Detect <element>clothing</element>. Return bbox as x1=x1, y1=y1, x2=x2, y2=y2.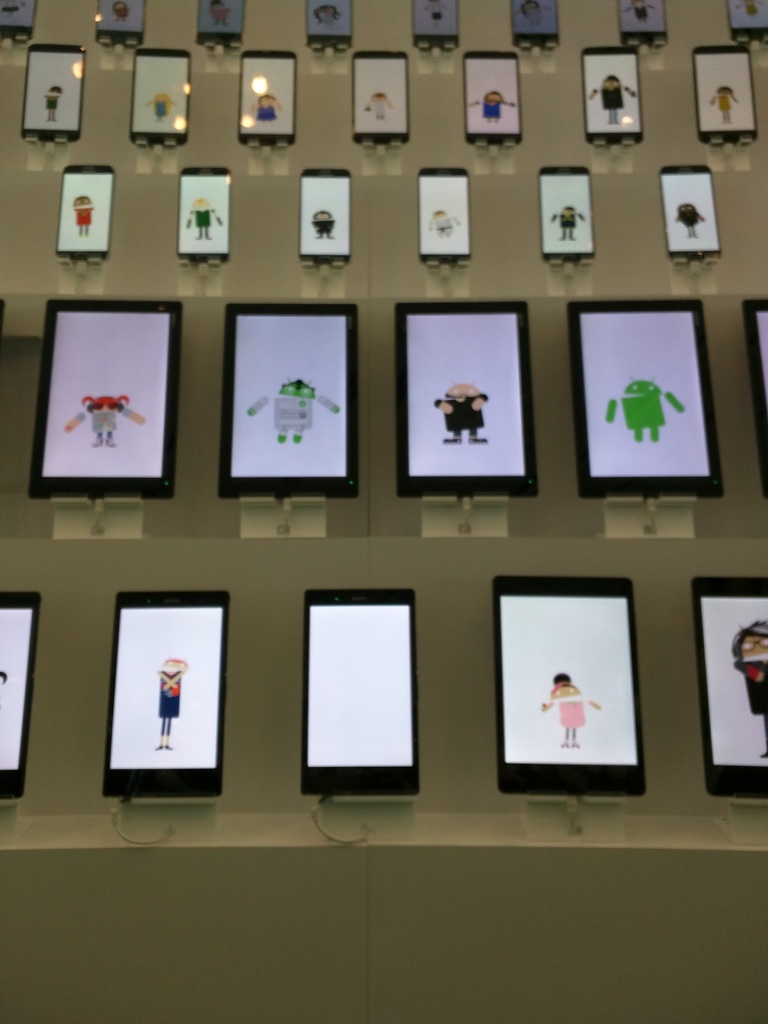
x1=431, y1=391, x2=485, y2=433.
